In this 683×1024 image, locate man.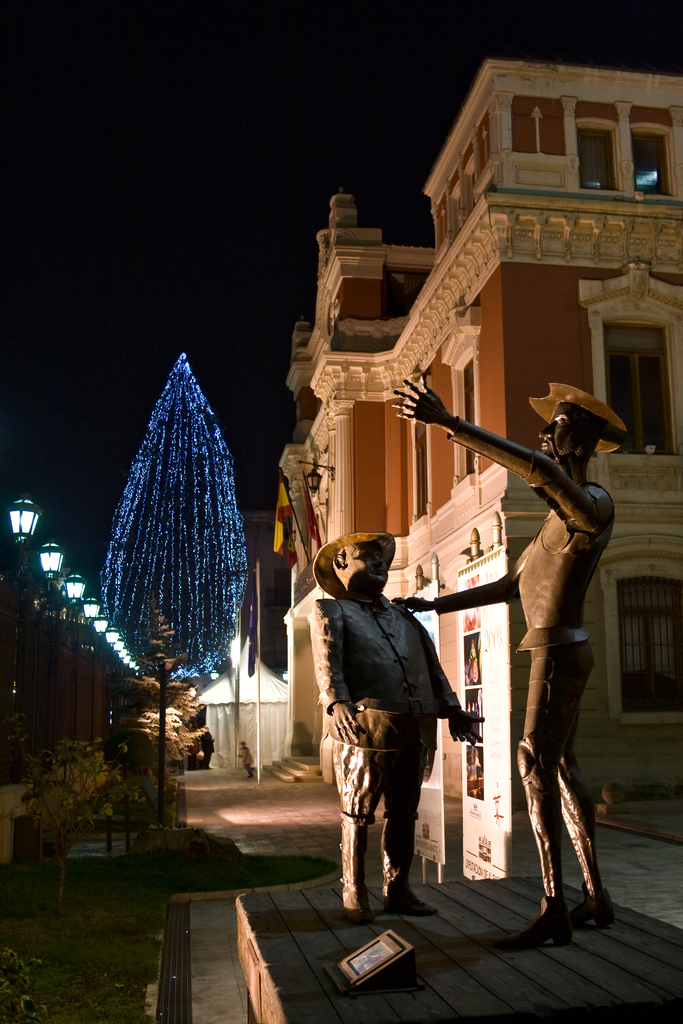
Bounding box: BBox(315, 532, 472, 925).
